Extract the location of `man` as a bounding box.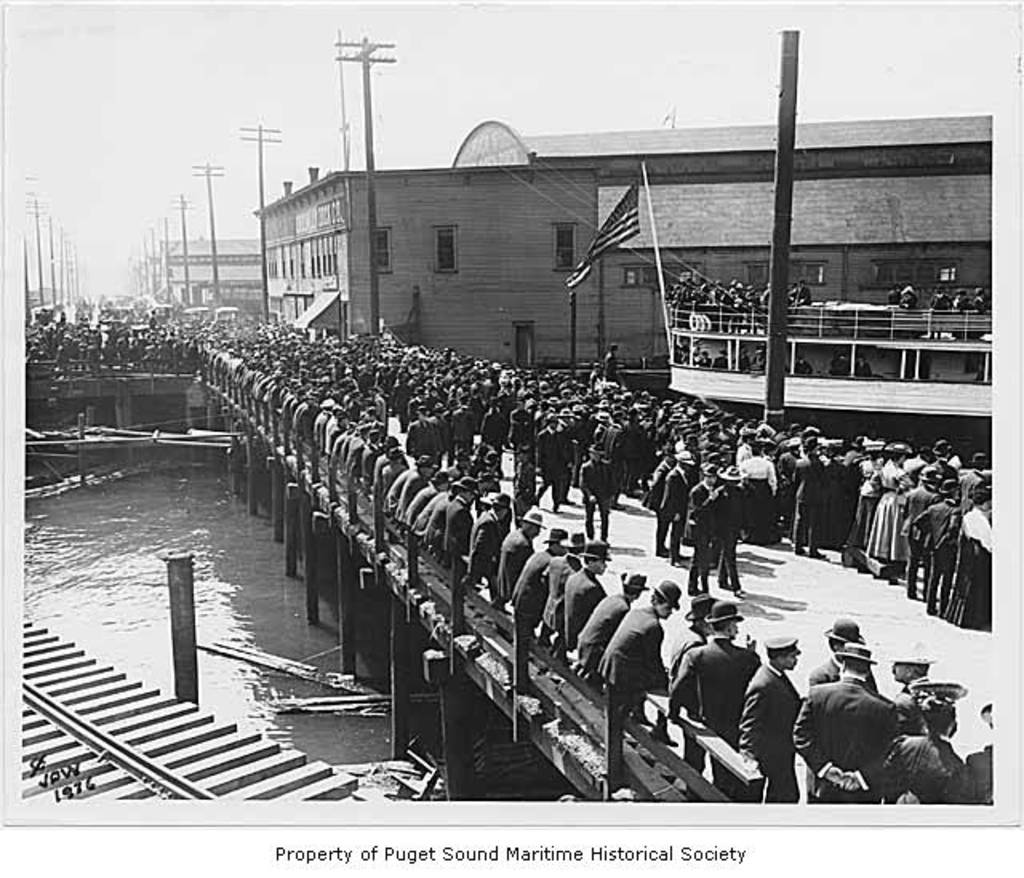
locate(574, 443, 619, 542).
